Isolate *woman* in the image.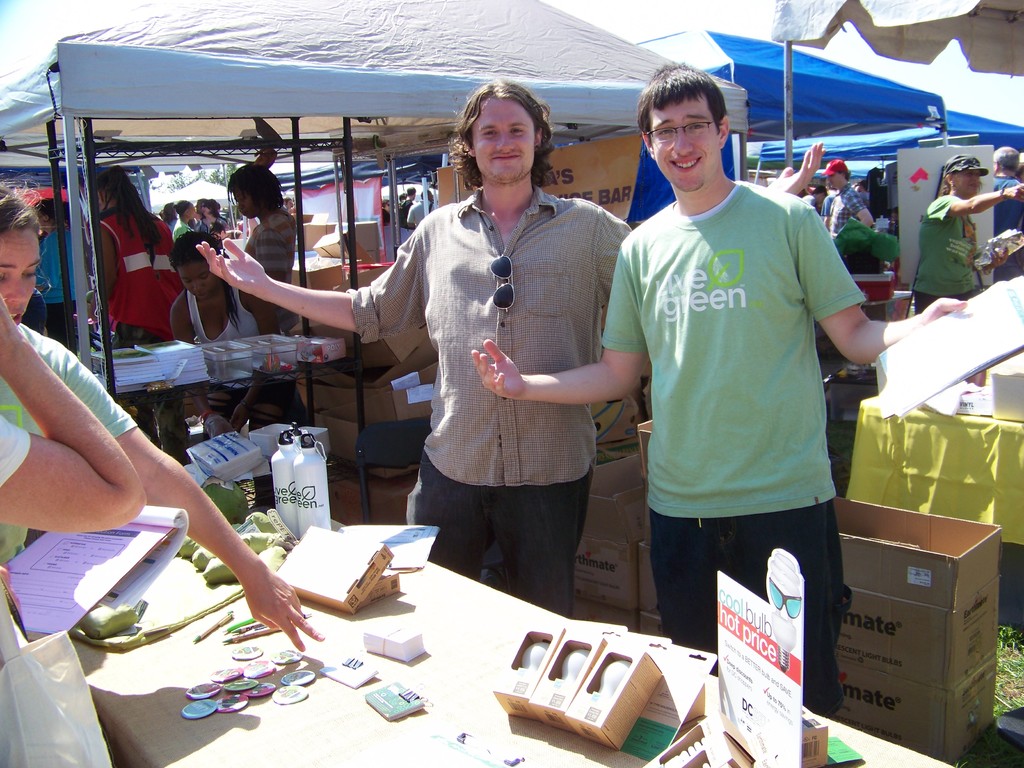
Isolated region: box(225, 147, 298, 332).
